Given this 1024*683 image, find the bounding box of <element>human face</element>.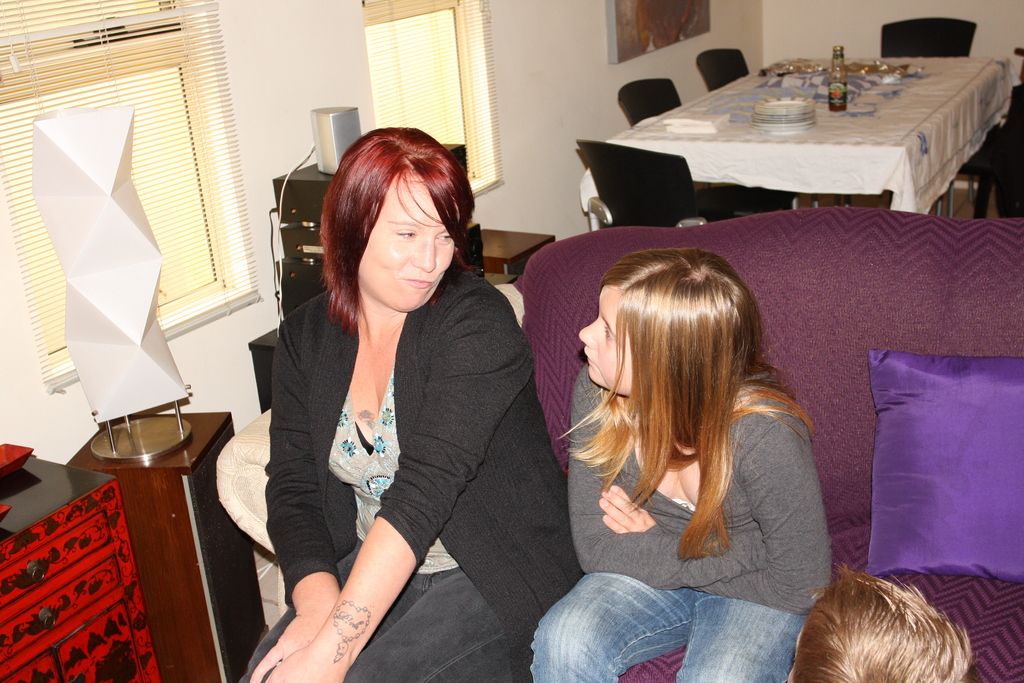
{"x1": 575, "y1": 285, "x2": 634, "y2": 390}.
